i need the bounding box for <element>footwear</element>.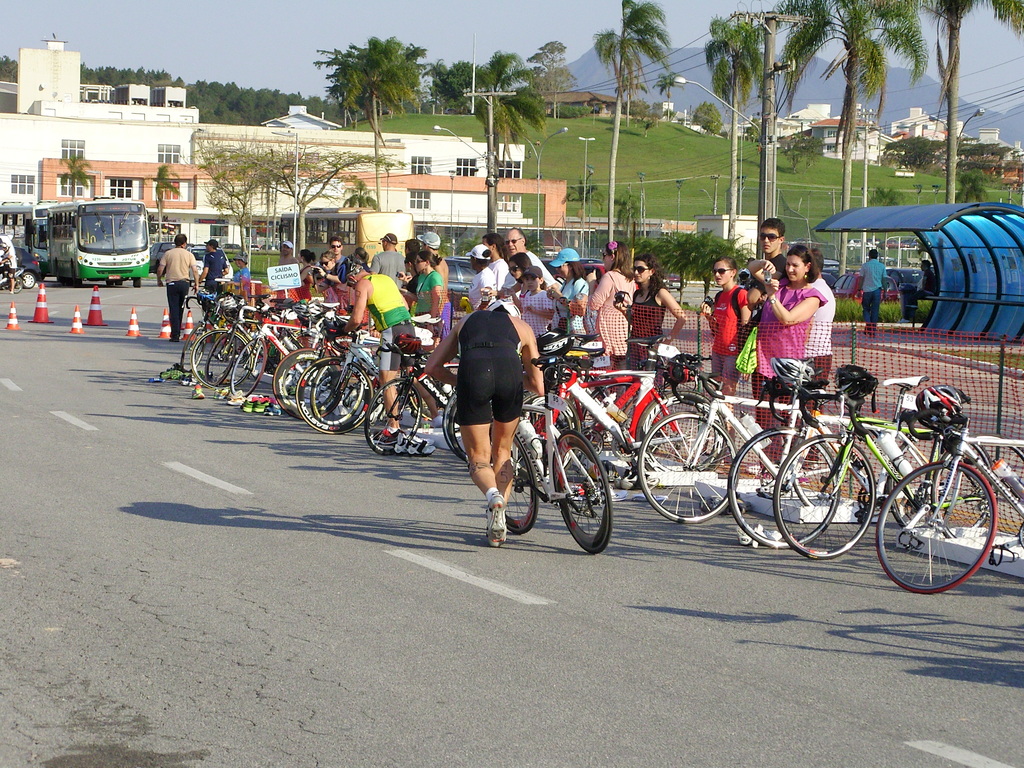
Here it is: pyautogui.locateOnScreen(214, 387, 232, 399).
